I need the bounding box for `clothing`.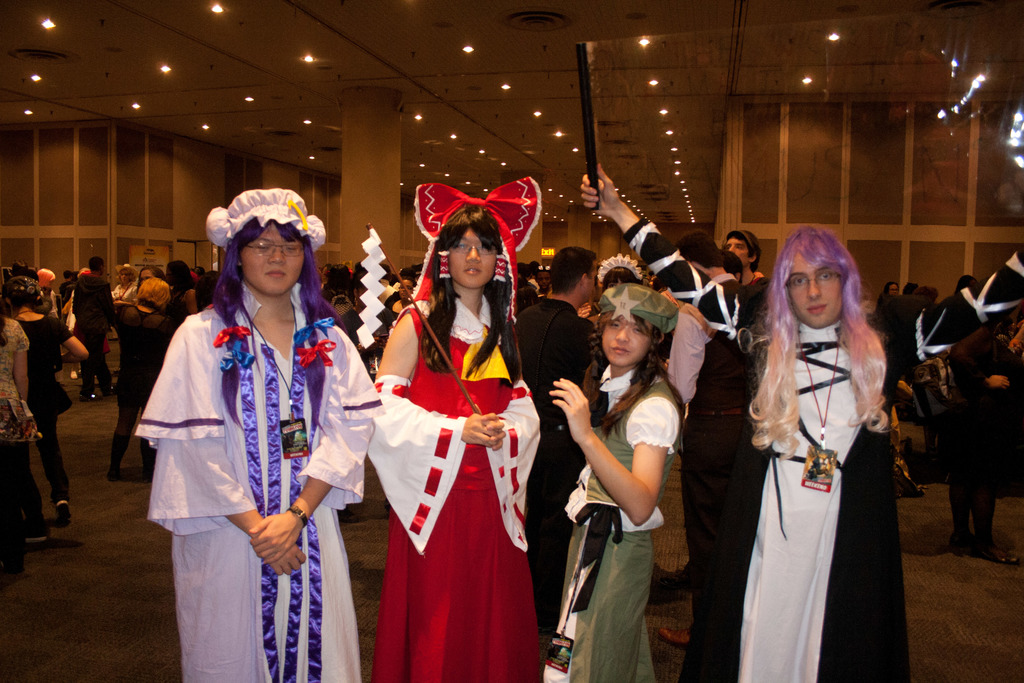
Here it is: {"x1": 49, "y1": 288, "x2": 66, "y2": 318}.
